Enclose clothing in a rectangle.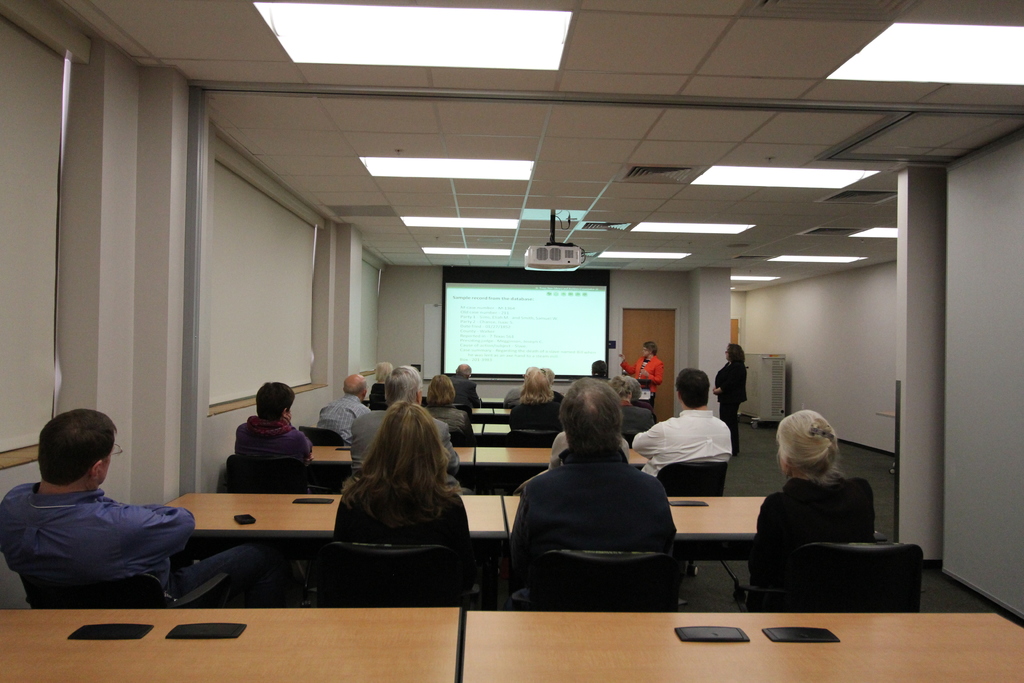
<bbox>504, 383, 528, 405</bbox>.
